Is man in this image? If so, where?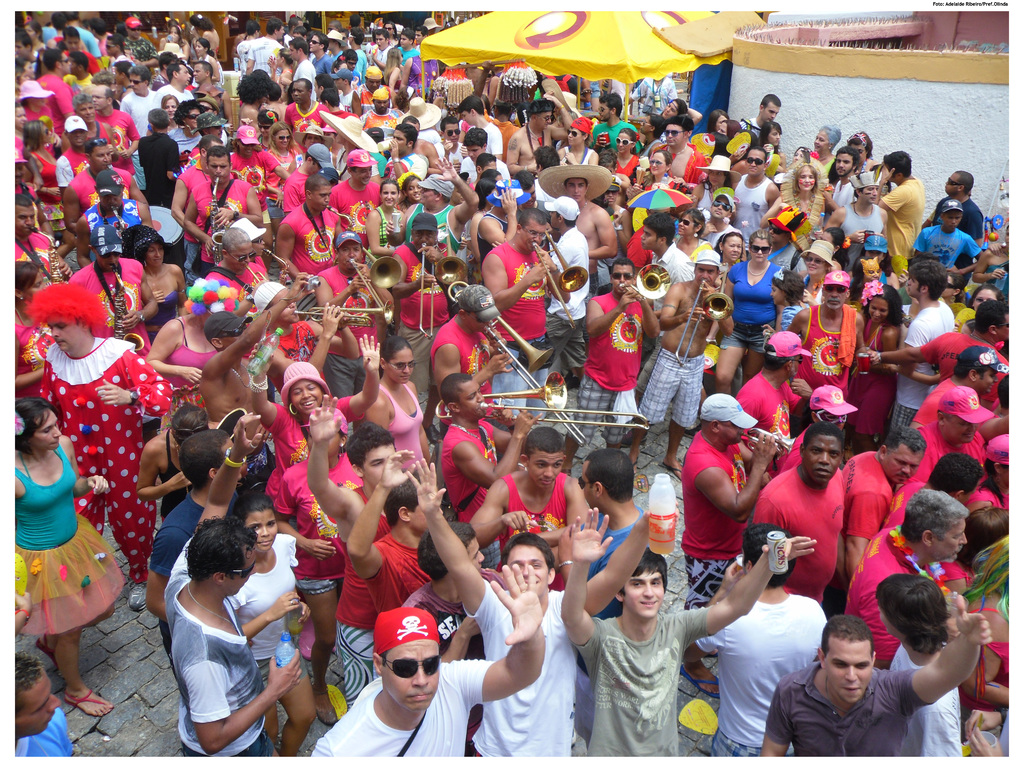
Yes, at (left=742, top=91, right=787, bottom=139).
